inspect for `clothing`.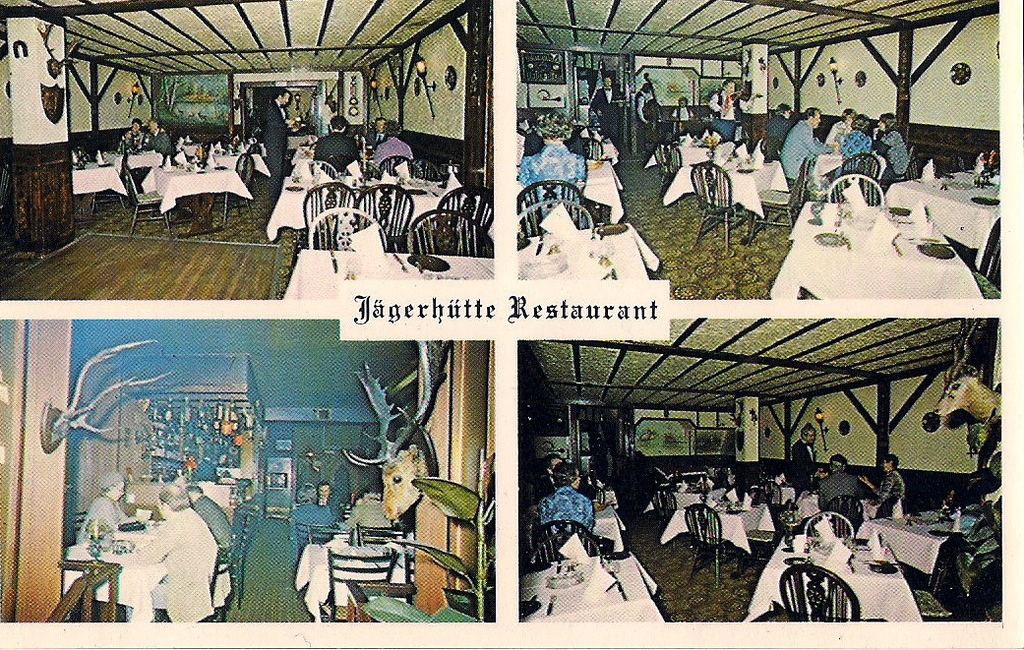
Inspection: <box>542,483,595,548</box>.
